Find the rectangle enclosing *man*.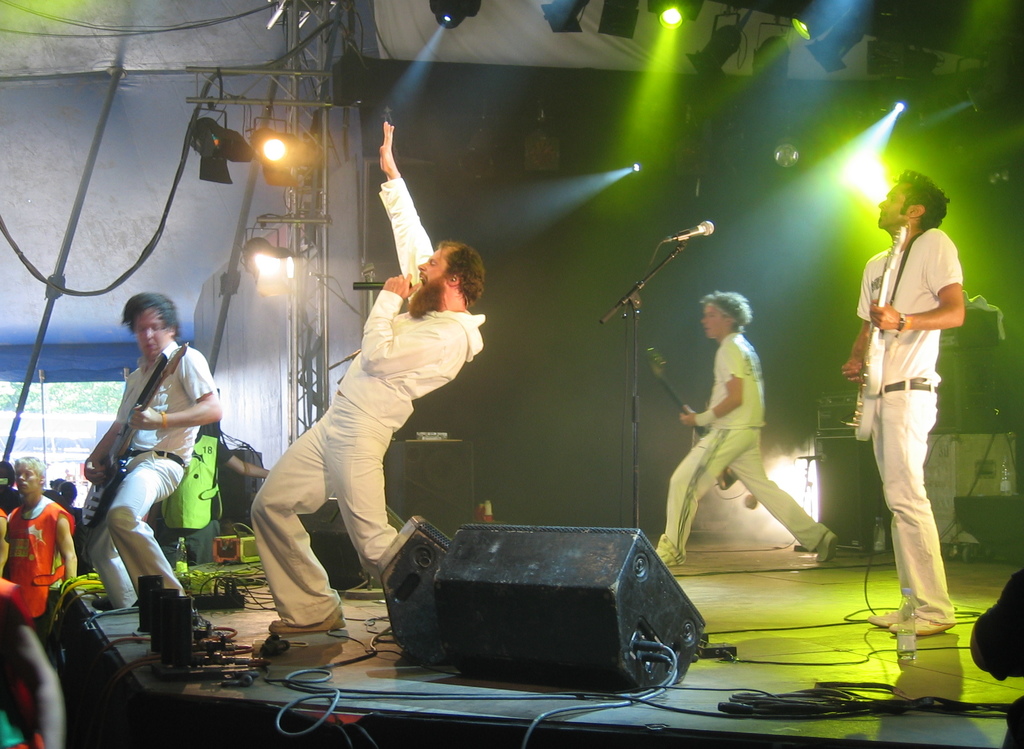
{"x1": 0, "y1": 452, "x2": 84, "y2": 633}.
